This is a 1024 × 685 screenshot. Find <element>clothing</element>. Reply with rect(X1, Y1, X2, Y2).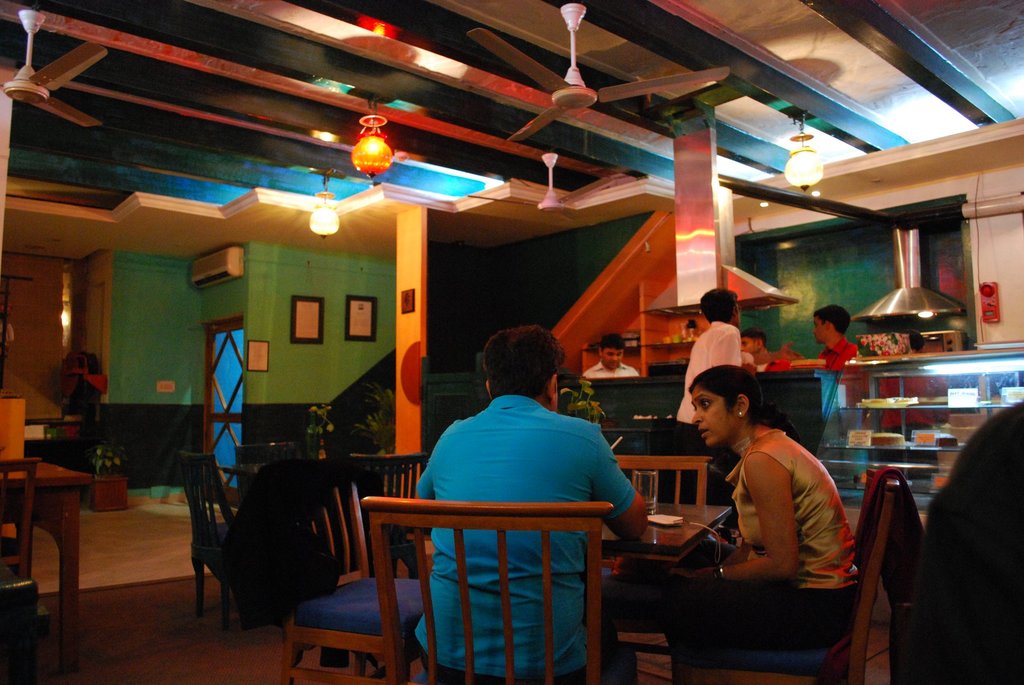
rect(637, 422, 884, 681).
